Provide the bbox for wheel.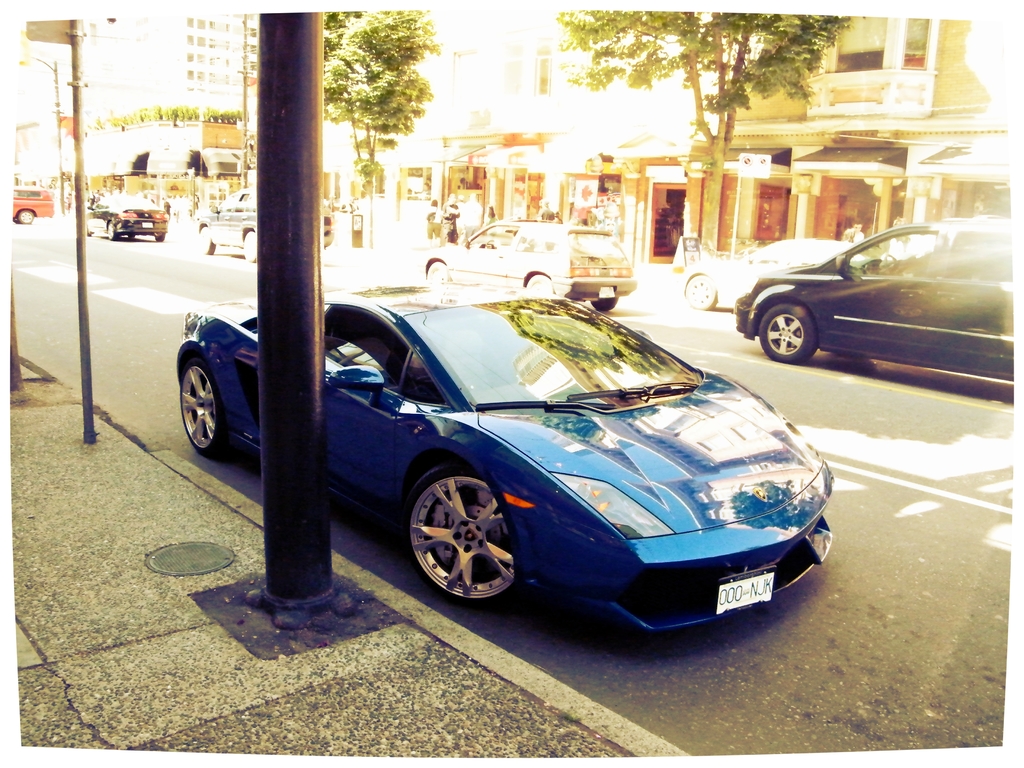
pyautogui.locateOnScreen(180, 356, 226, 458).
